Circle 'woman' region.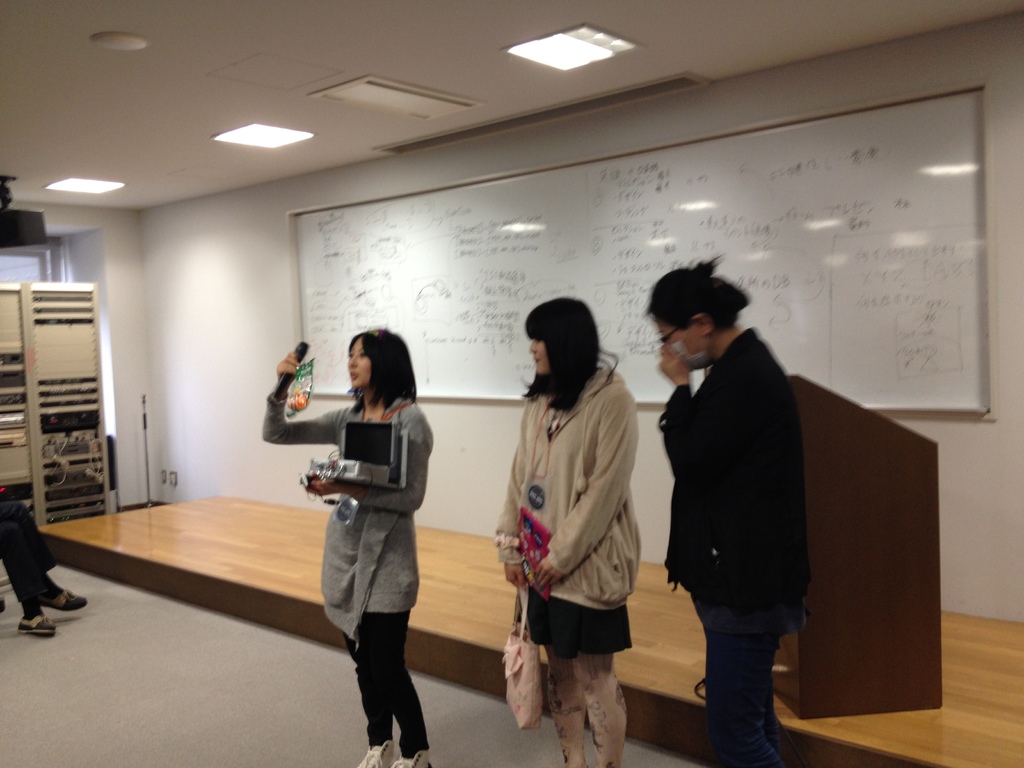
Region: x1=295, y1=319, x2=431, y2=745.
